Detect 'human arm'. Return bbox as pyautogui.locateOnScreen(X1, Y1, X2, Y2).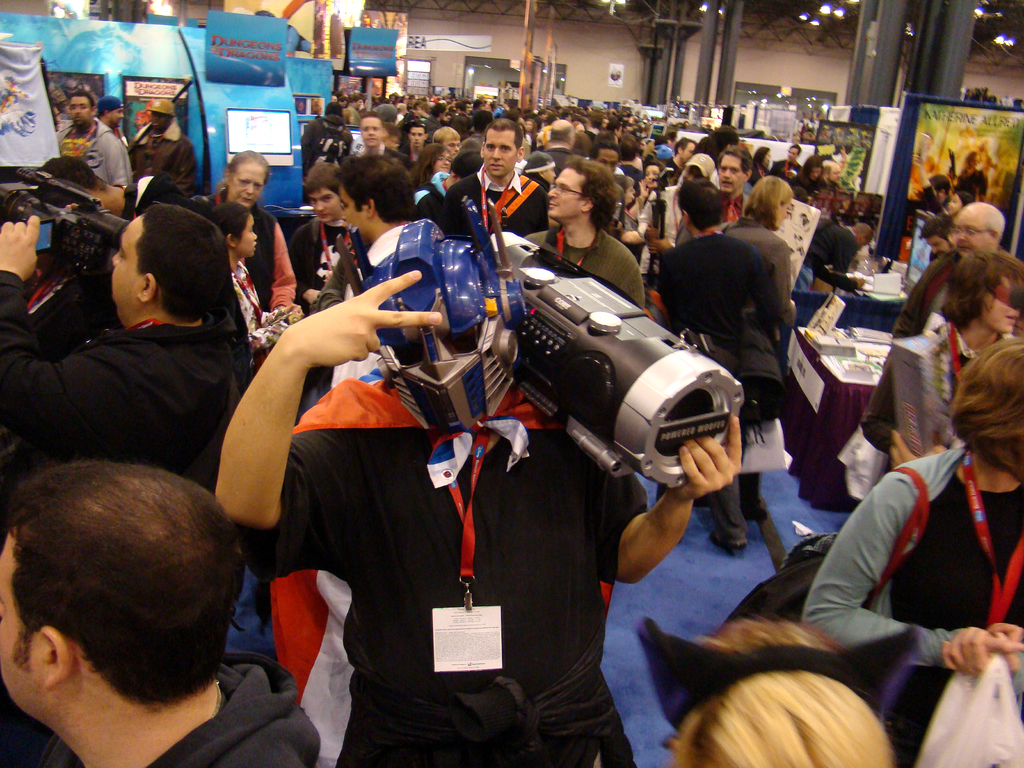
pyautogui.locateOnScreen(196, 291, 372, 554).
